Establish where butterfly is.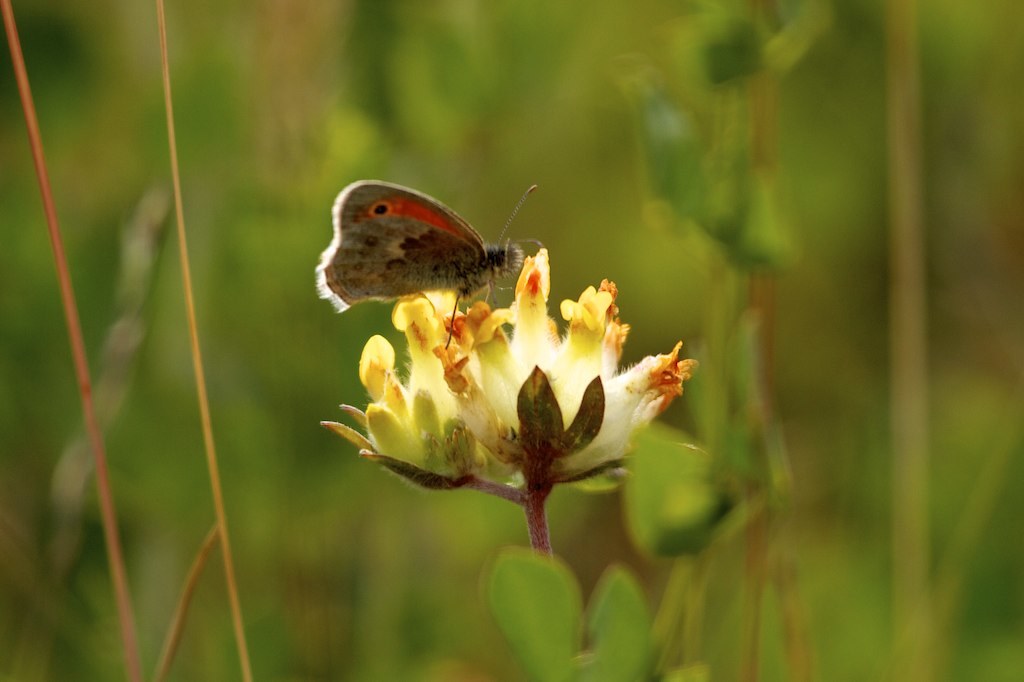
Established at box=[313, 176, 547, 357].
